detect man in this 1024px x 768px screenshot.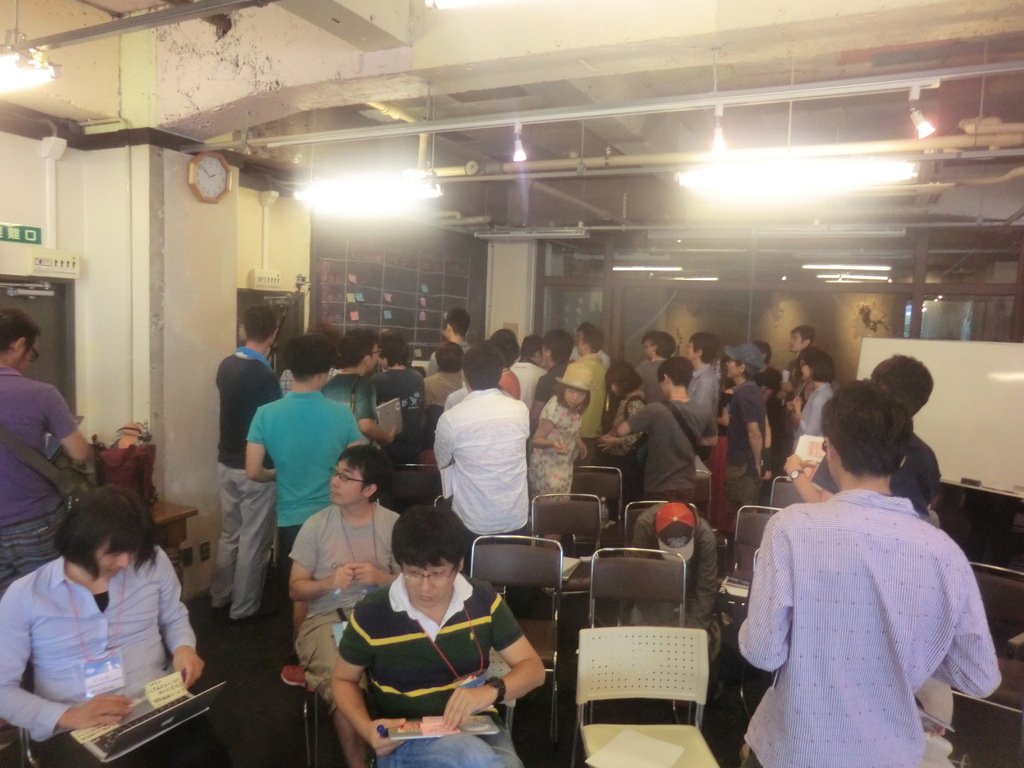
Detection: {"x1": 332, "y1": 500, "x2": 548, "y2": 767}.
